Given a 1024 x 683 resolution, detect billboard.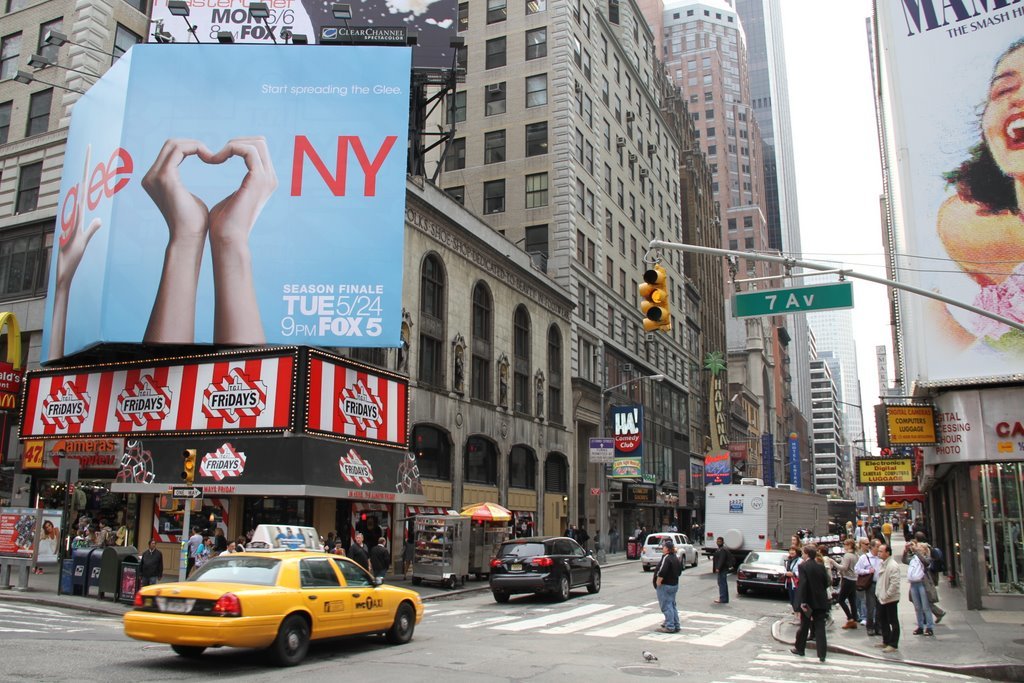
<region>608, 404, 646, 480</region>.
